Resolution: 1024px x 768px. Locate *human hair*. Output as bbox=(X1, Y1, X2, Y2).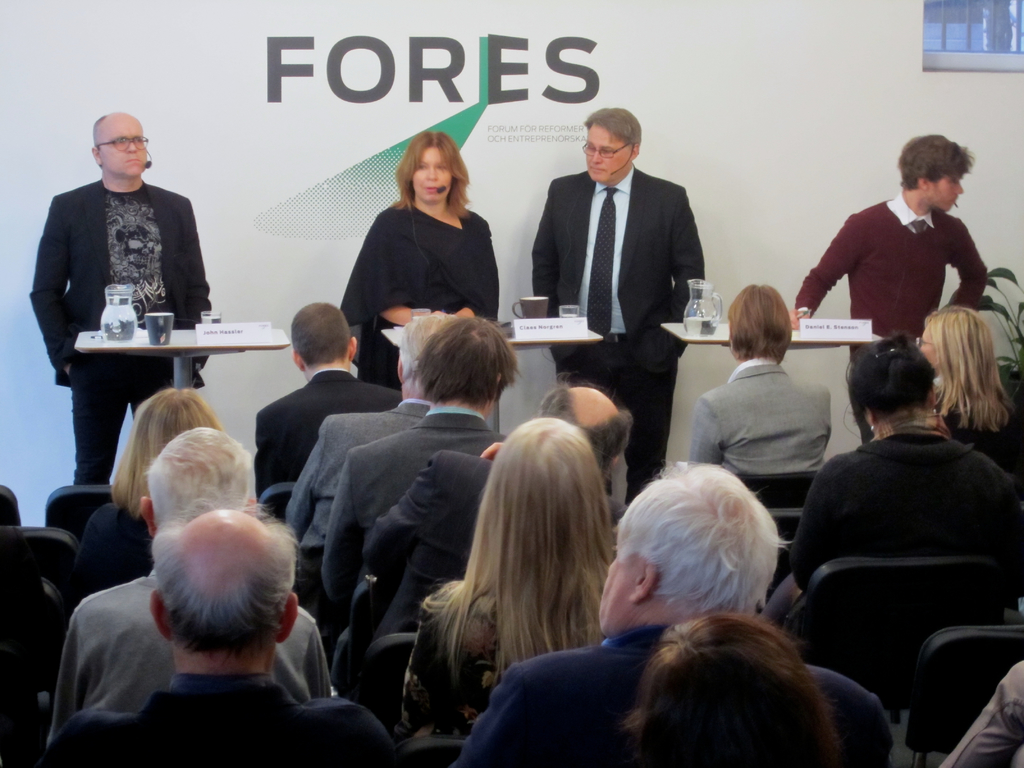
bbox=(403, 315, 516, 413).
